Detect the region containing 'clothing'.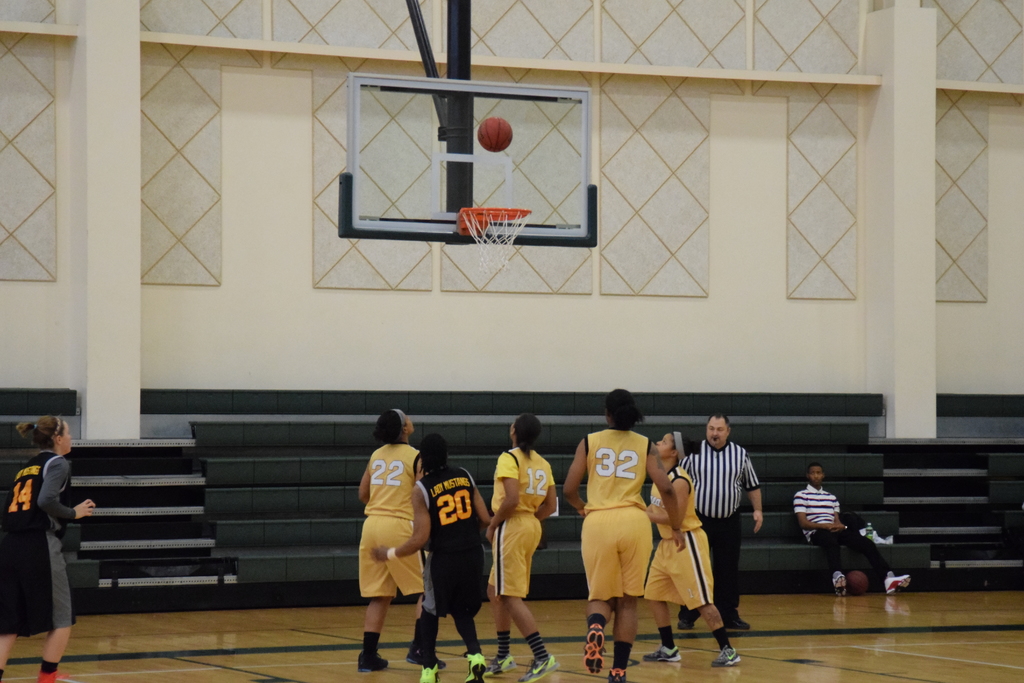
x1=643 y1=465 x2=714 y2=612.
